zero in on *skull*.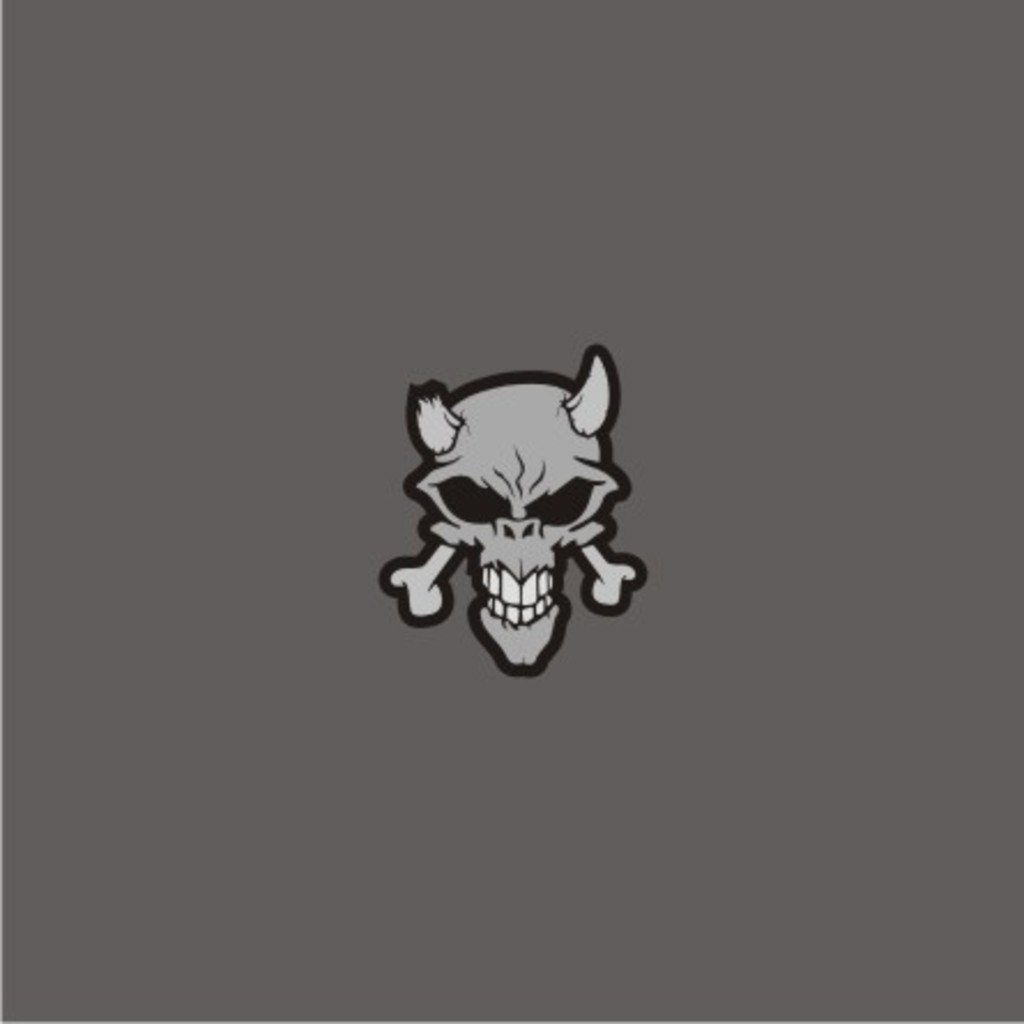
Zeroed in: bbox=(382, 341, 647, 672).
